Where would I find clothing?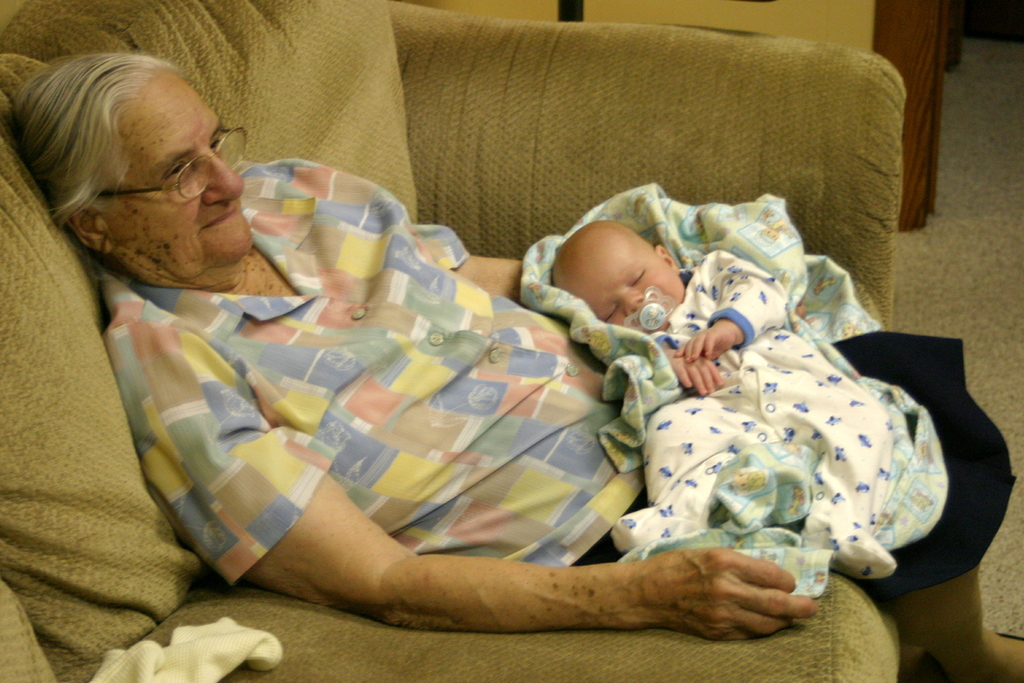
At 88, 152, 1022, 592.
